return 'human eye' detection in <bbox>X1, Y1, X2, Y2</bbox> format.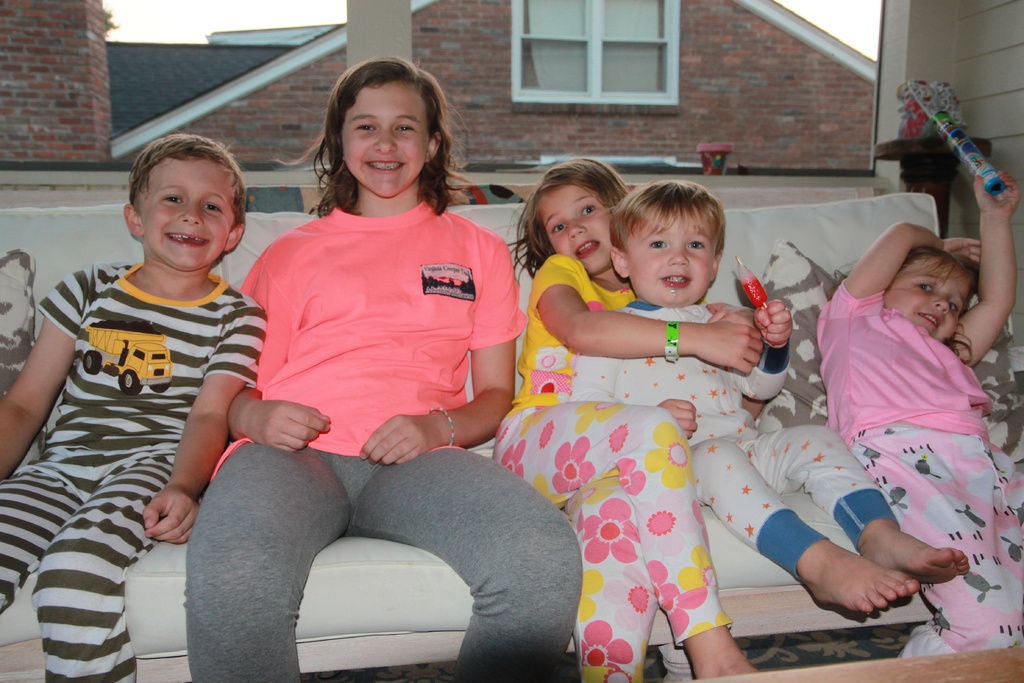
<bbox>948, 297, 962, 313</bbox>.
